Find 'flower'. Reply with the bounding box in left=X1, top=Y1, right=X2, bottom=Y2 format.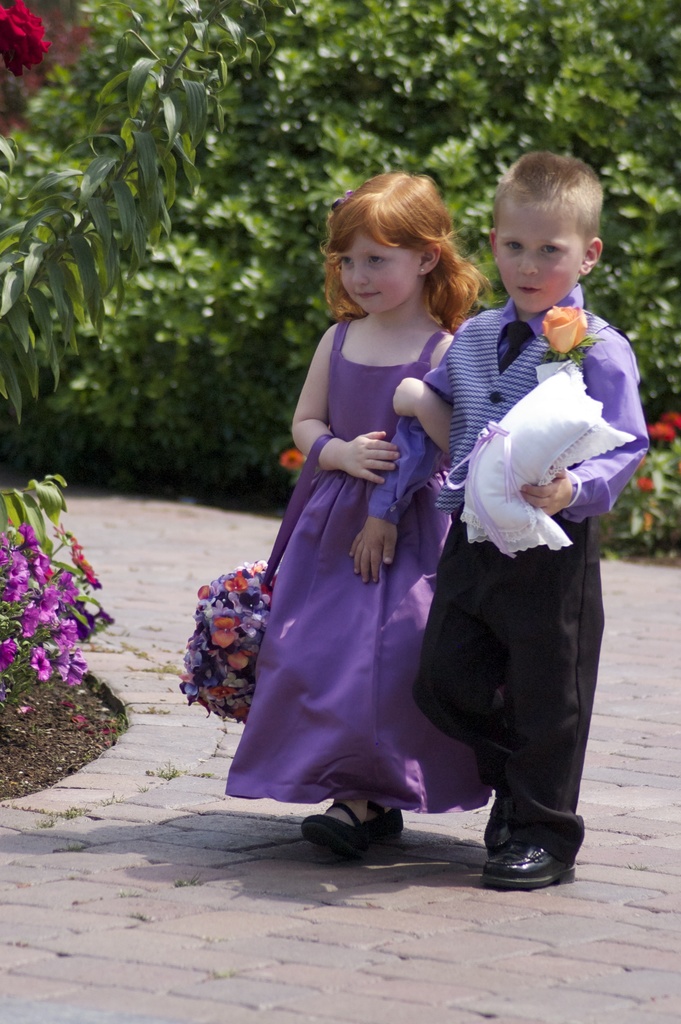
left=0, top=0, right=60, bottom=83.
